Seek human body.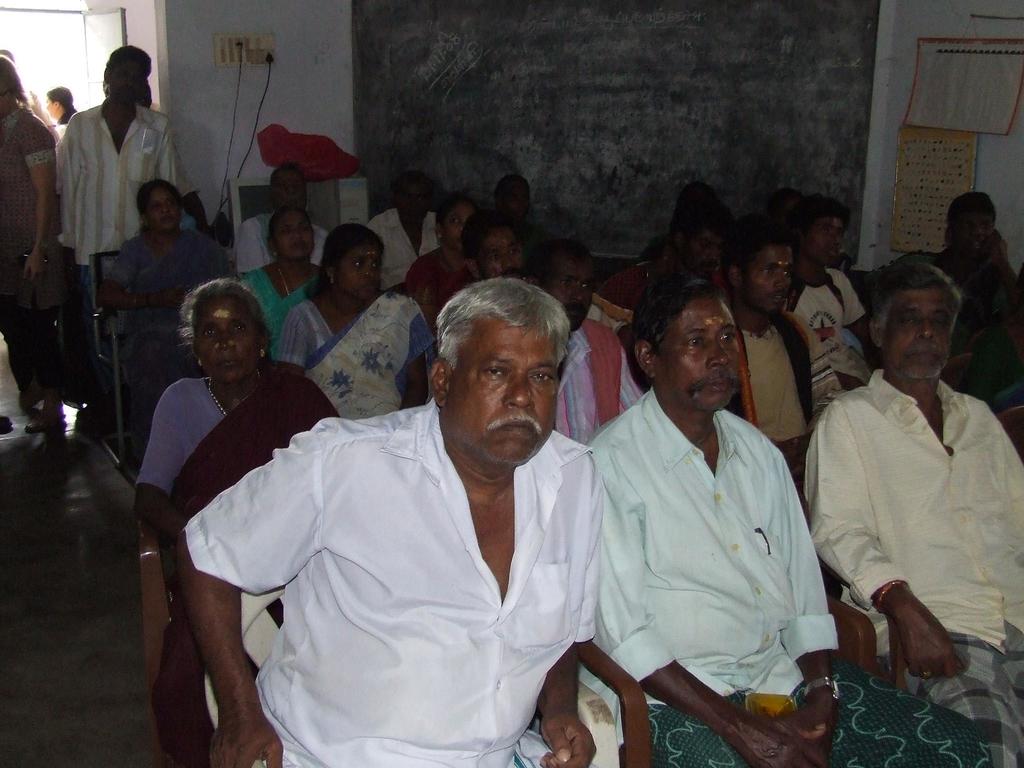
(403, 205, 532, 416).
